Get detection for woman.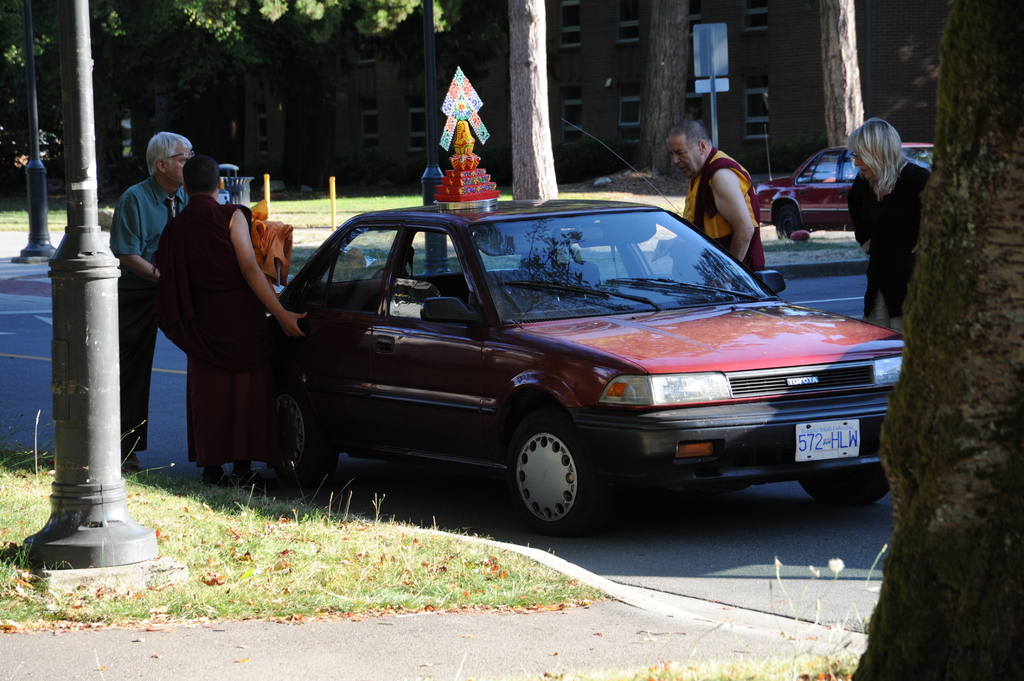
Detection: crop(835, 115, 935, 332).
